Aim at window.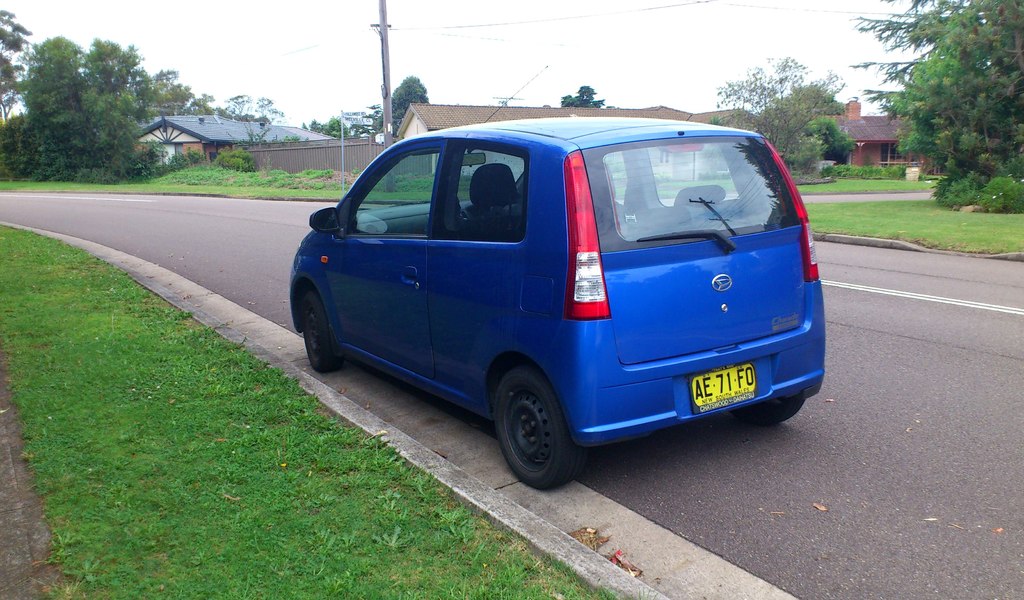
Aimed at bbox(438, 135, 524, 245).
